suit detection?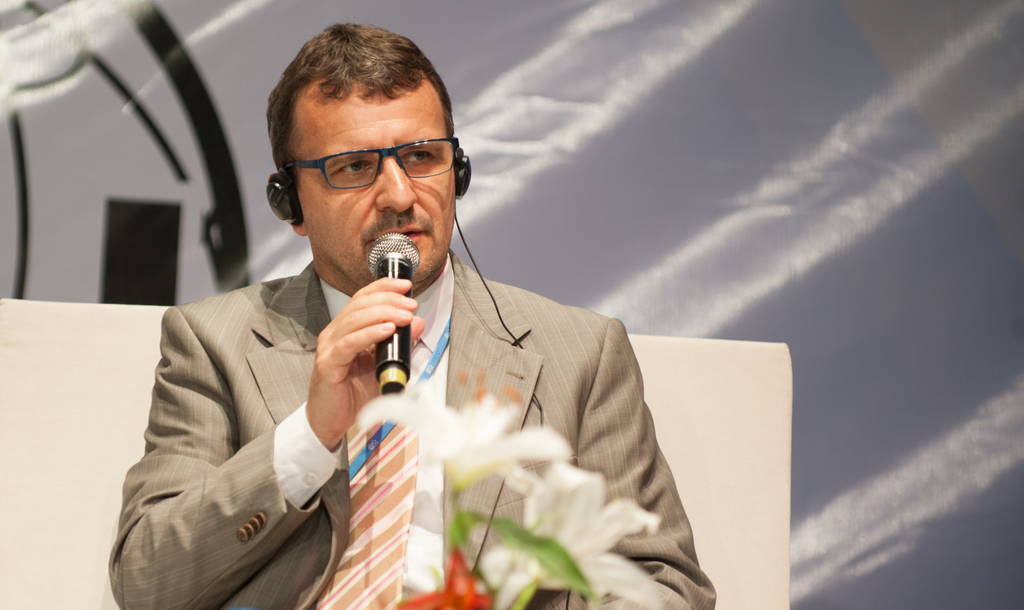
bbox=[97, 163, 720, 604]
